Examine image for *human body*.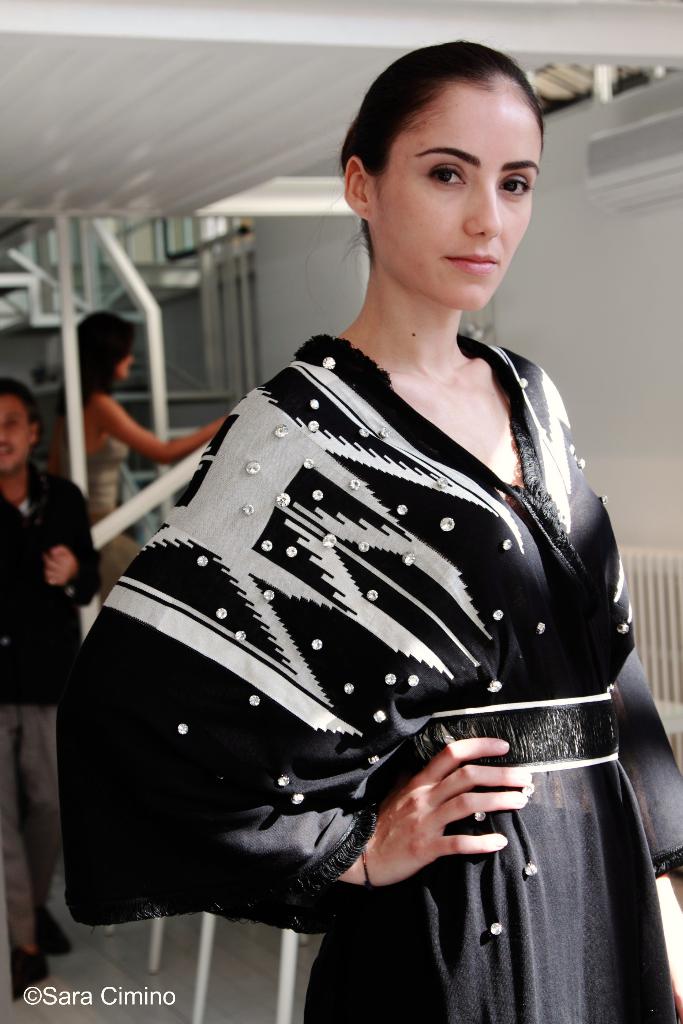
Examination result: <box>28,168,651,1023</box>.
